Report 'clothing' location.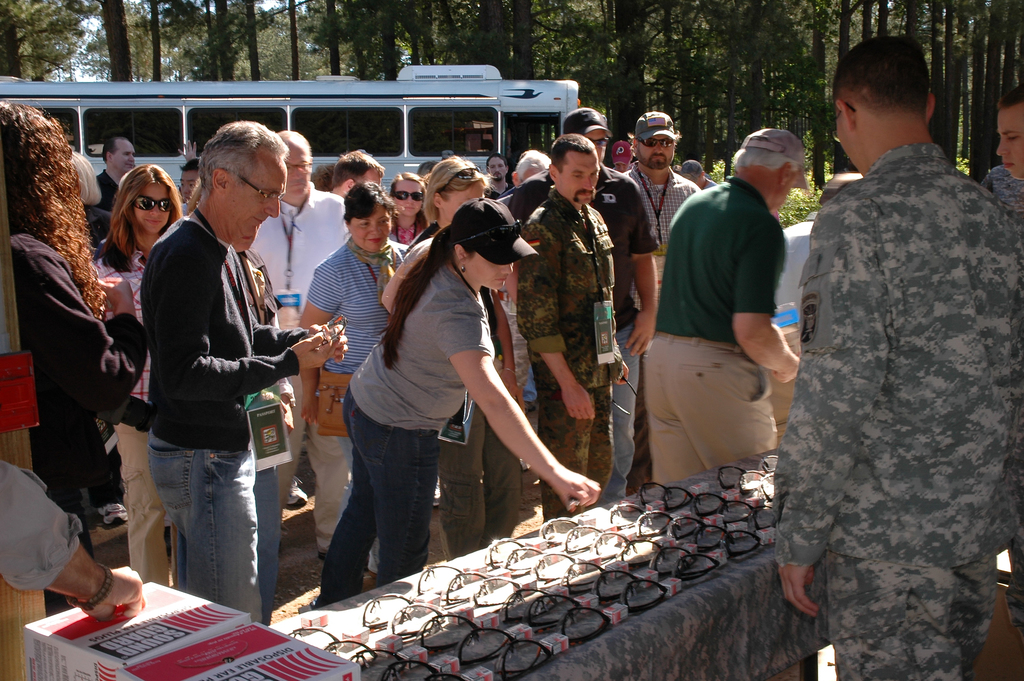
Report: region(602, 156, 653, 445).
